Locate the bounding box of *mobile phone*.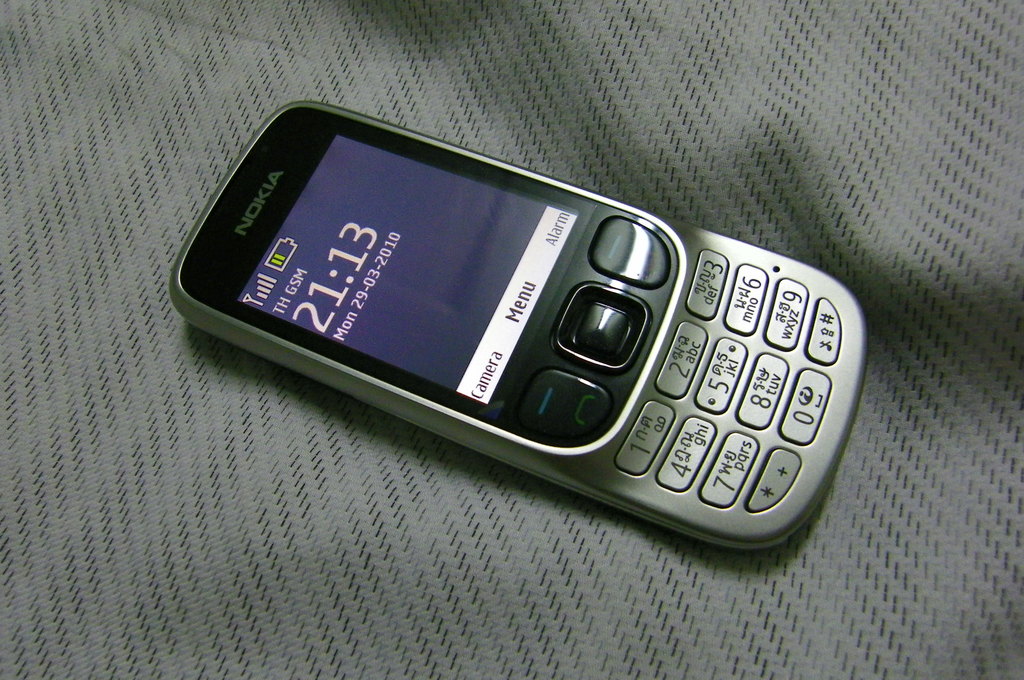
Bounding box: [left=166, top=101, right=865, bottom=546].
